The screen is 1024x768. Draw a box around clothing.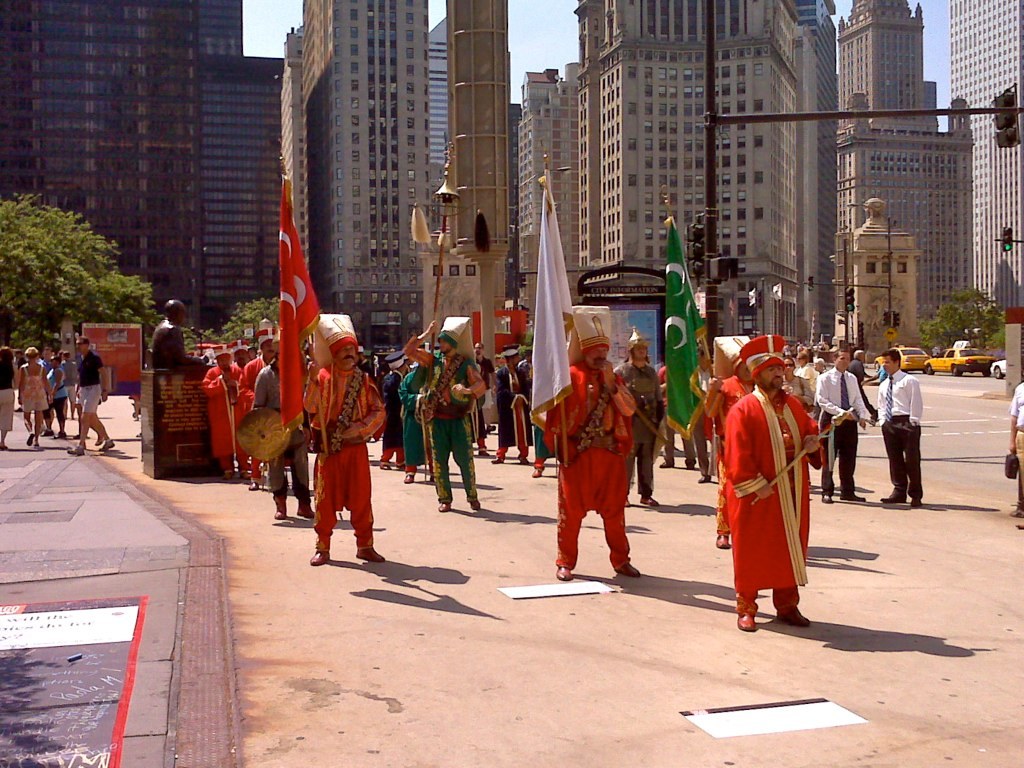
locate(875, 365, 929, 501).
